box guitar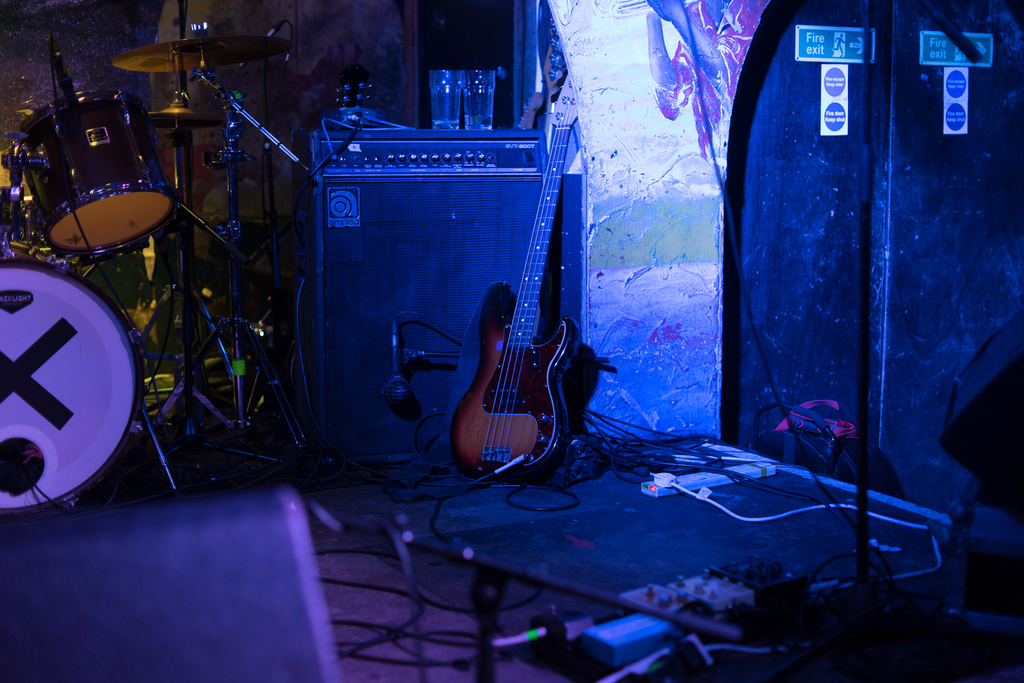
<box>455,94,582,472</box>
